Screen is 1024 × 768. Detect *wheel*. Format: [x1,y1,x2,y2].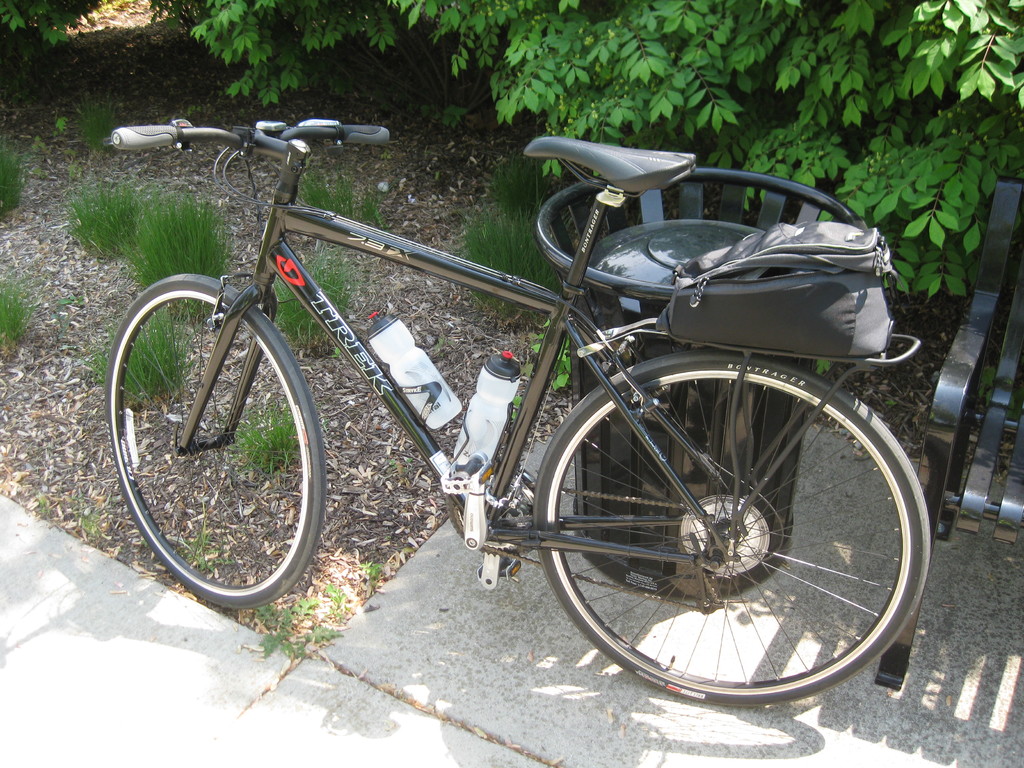
[104,273,328,612].
